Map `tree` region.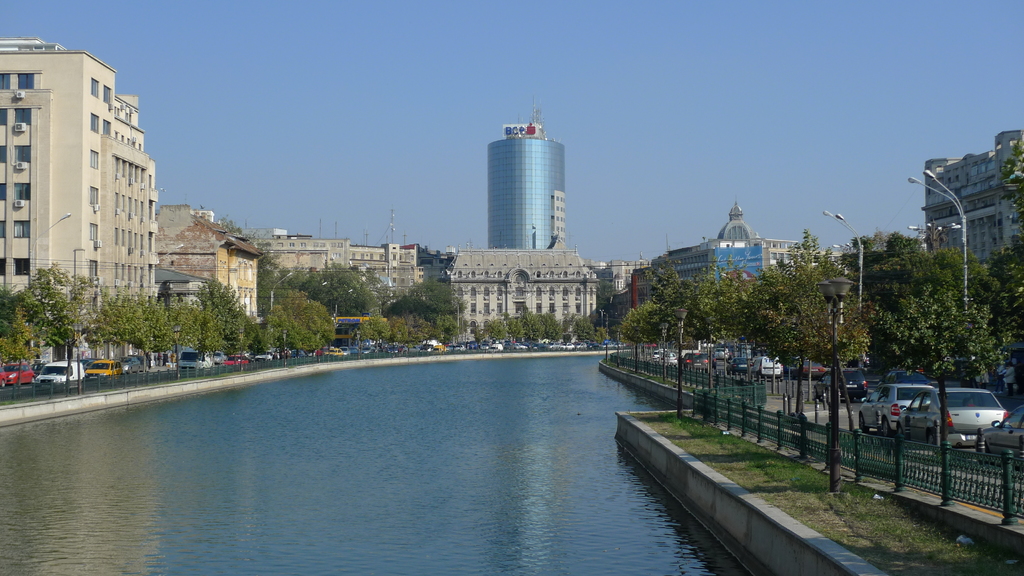
Mapped to detection(330, 262, 413, 339).
